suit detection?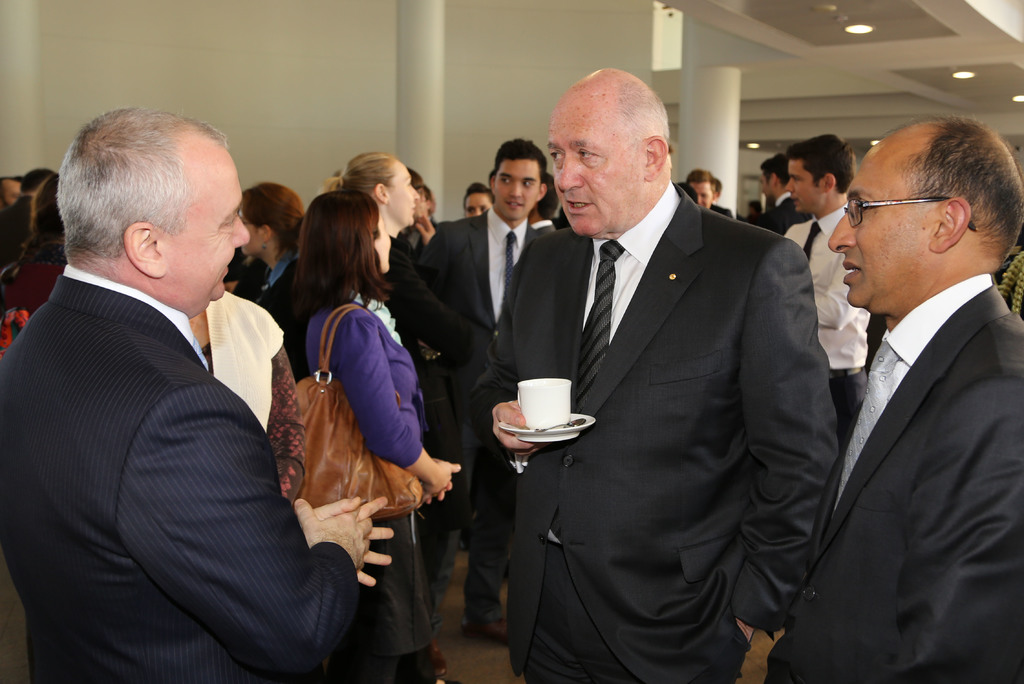
left=248, top=243, right=312, bottom=374
